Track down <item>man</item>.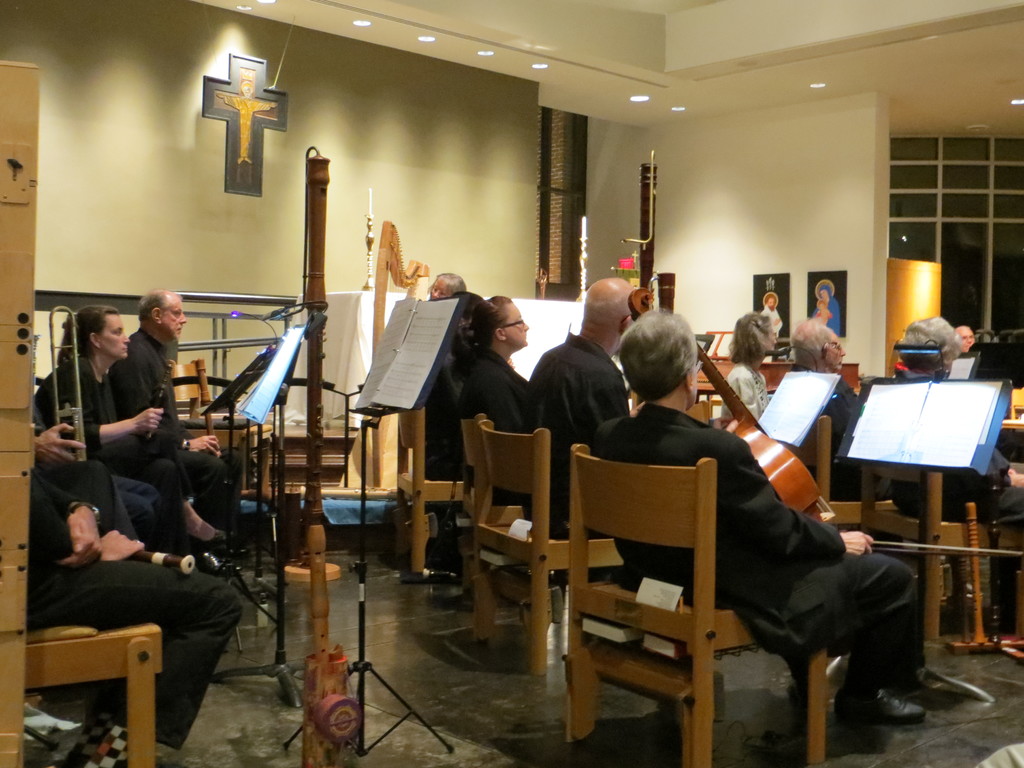
Tracked to box(954, 321, 979, 358).
